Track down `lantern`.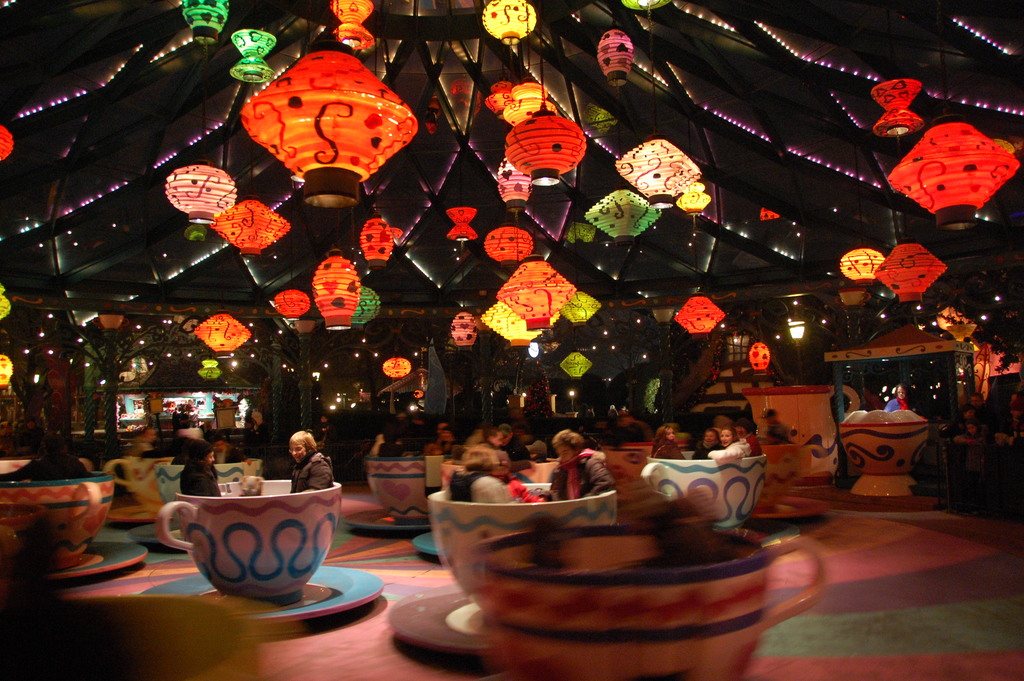
Tracked to [x1=876, y1=79, x2=925, y2=137].
